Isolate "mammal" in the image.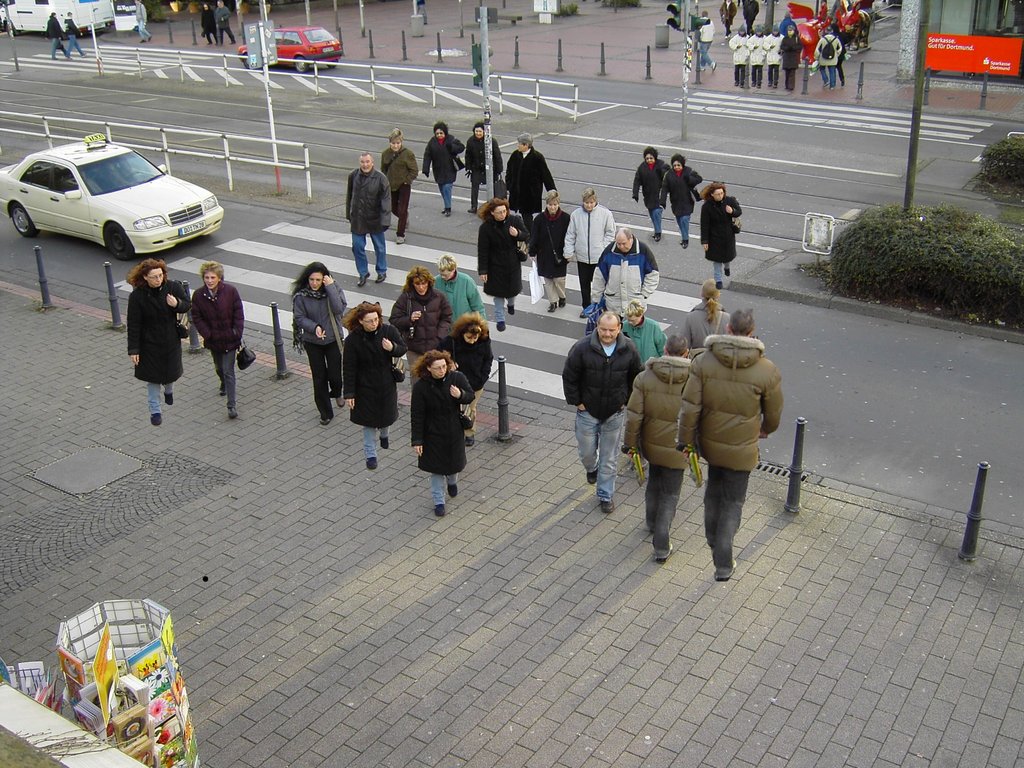
Isolated region: 718/0/734/35.
